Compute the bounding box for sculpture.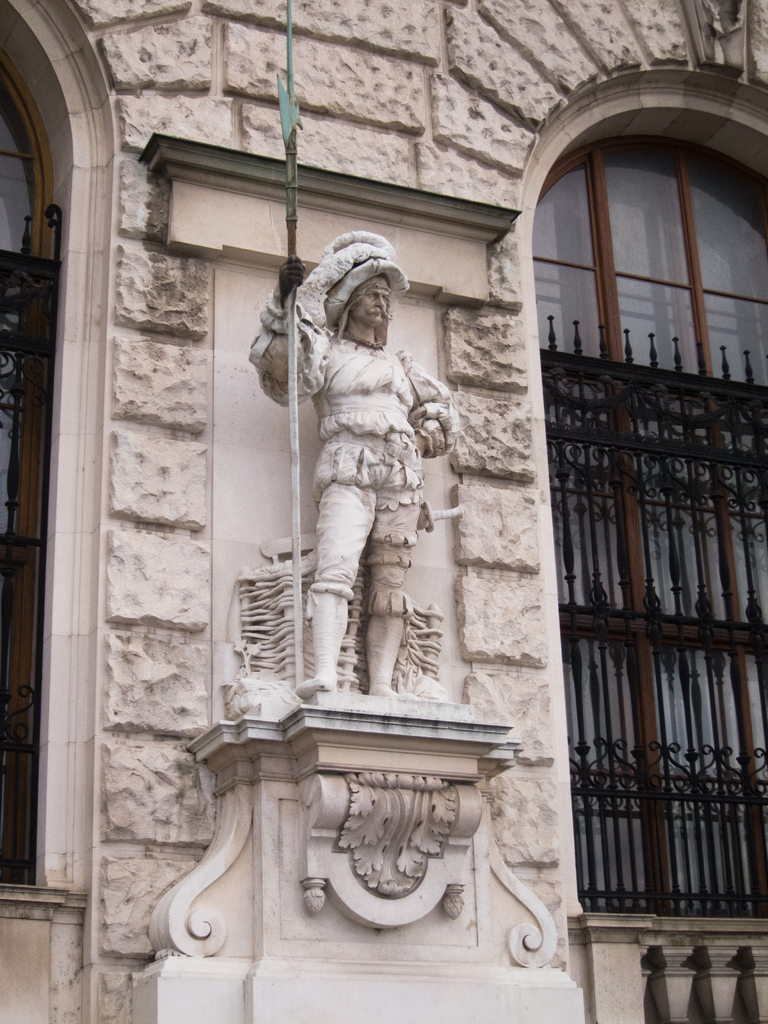
x1=273 y1=241 x2=481 y2=767.
